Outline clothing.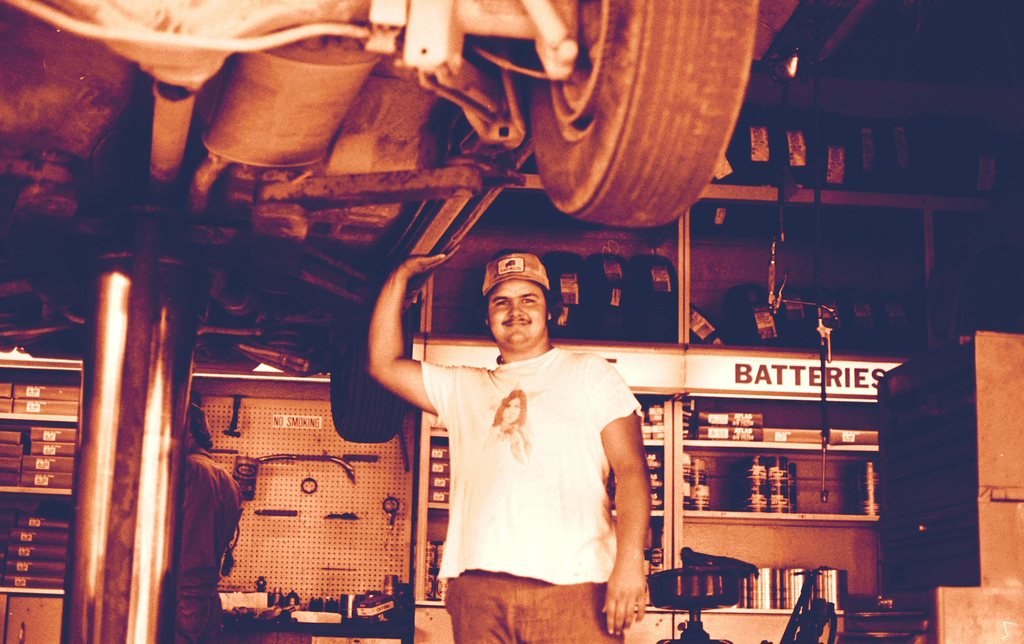
Outline: bbox(153, 445, 236, 639).
